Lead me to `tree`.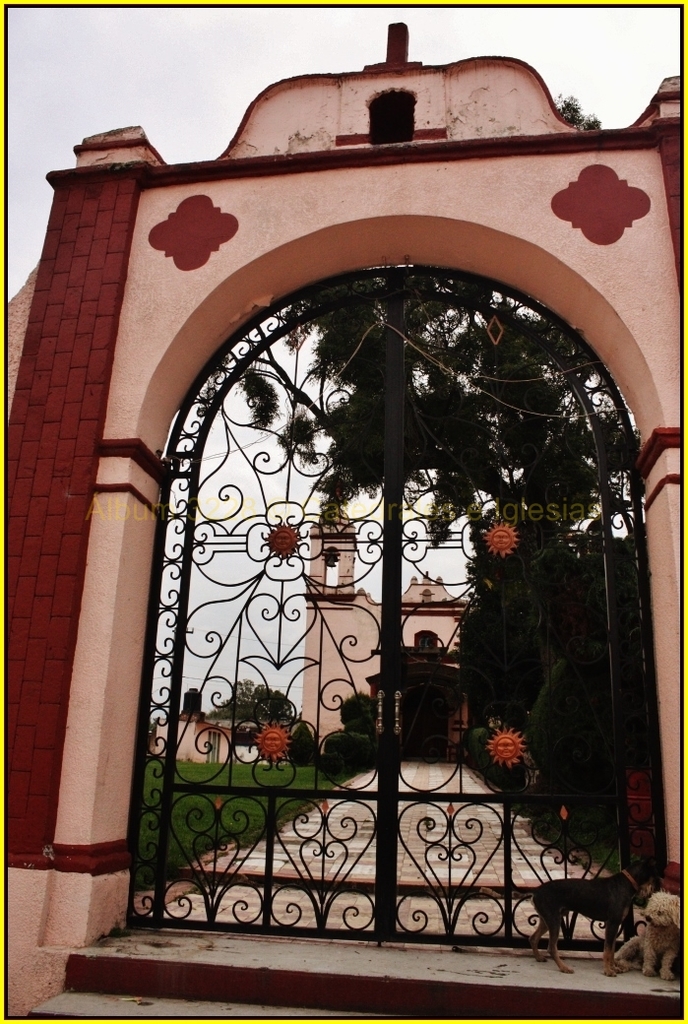
Lead to bbox=[279, 271, 651, 545].
